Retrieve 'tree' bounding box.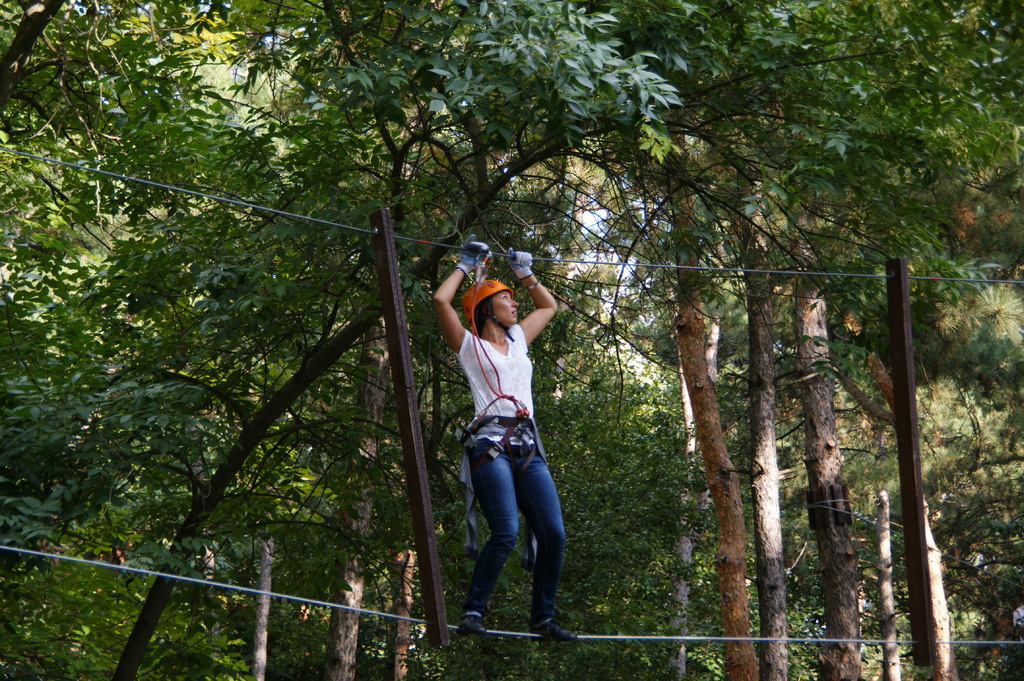
Bounding box: {"left": 0, "top": 0, "right": 1002, "bottom": 680}.
